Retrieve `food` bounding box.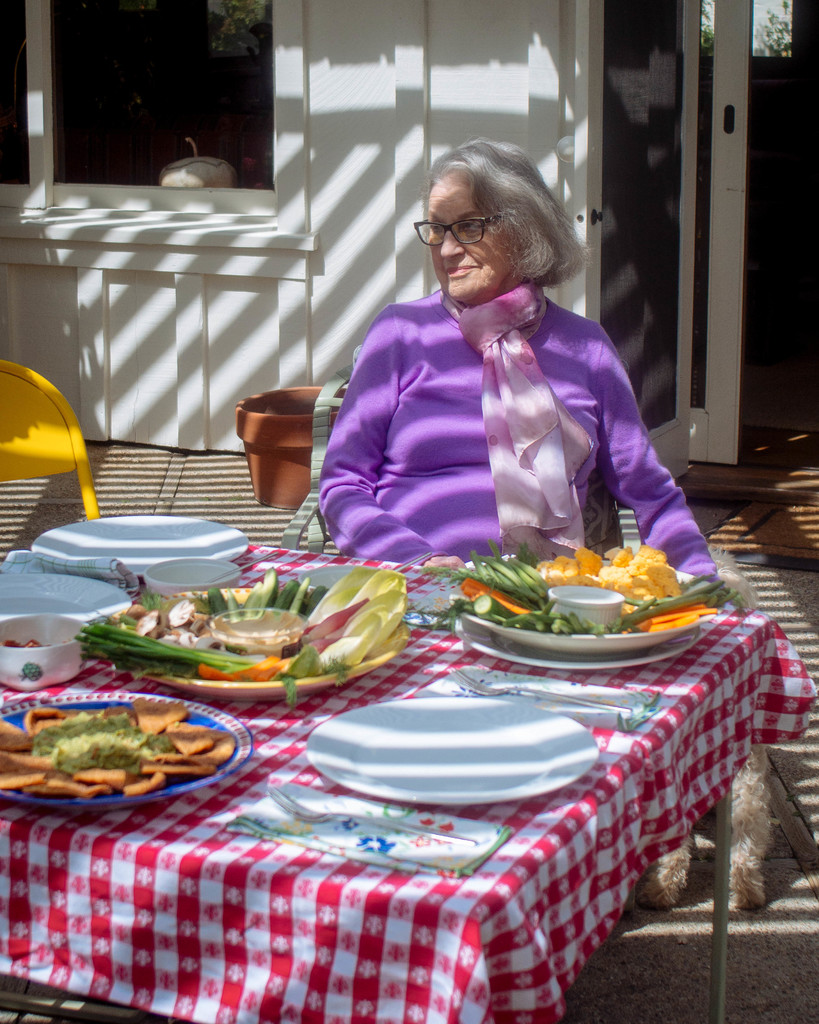
Bounding box: (x1=40, y1=700, x2=246, y2=800).
